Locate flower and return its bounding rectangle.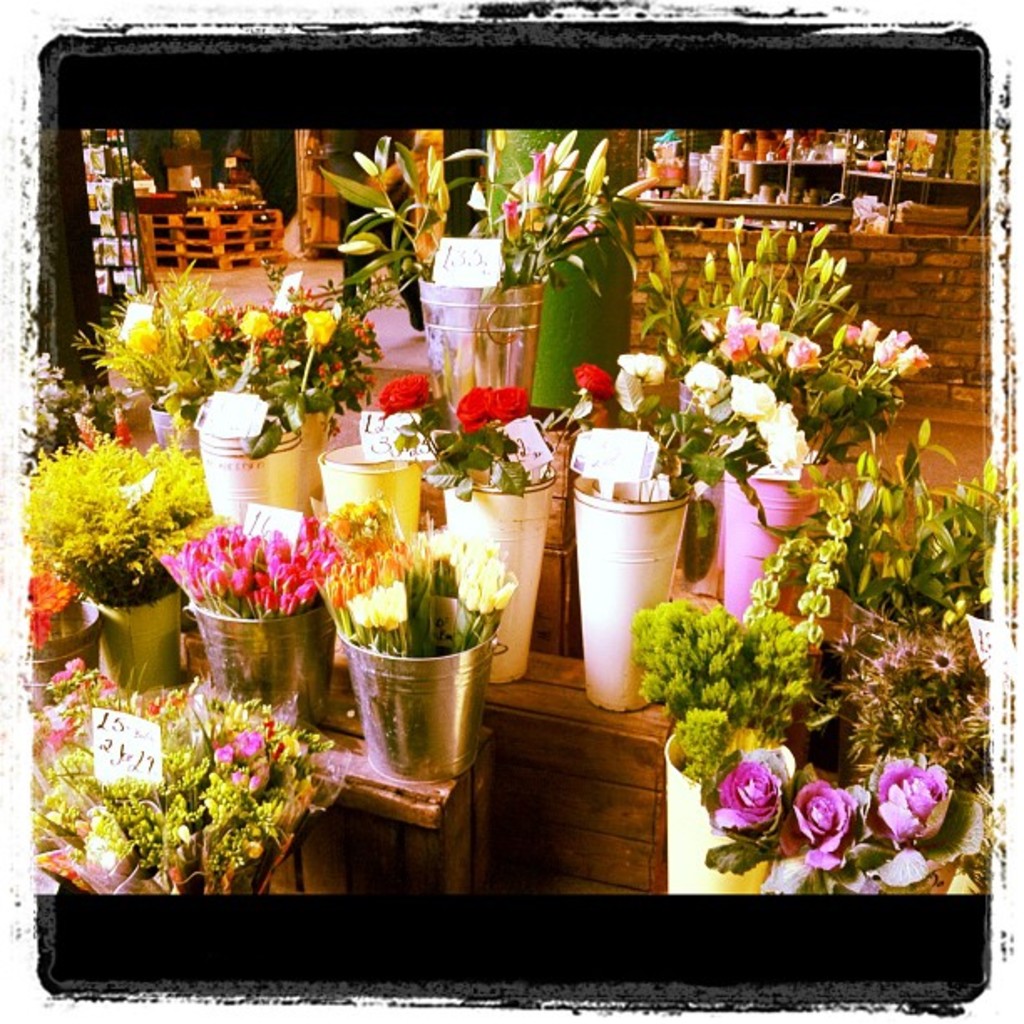
region(494, 378, 529, 422).
